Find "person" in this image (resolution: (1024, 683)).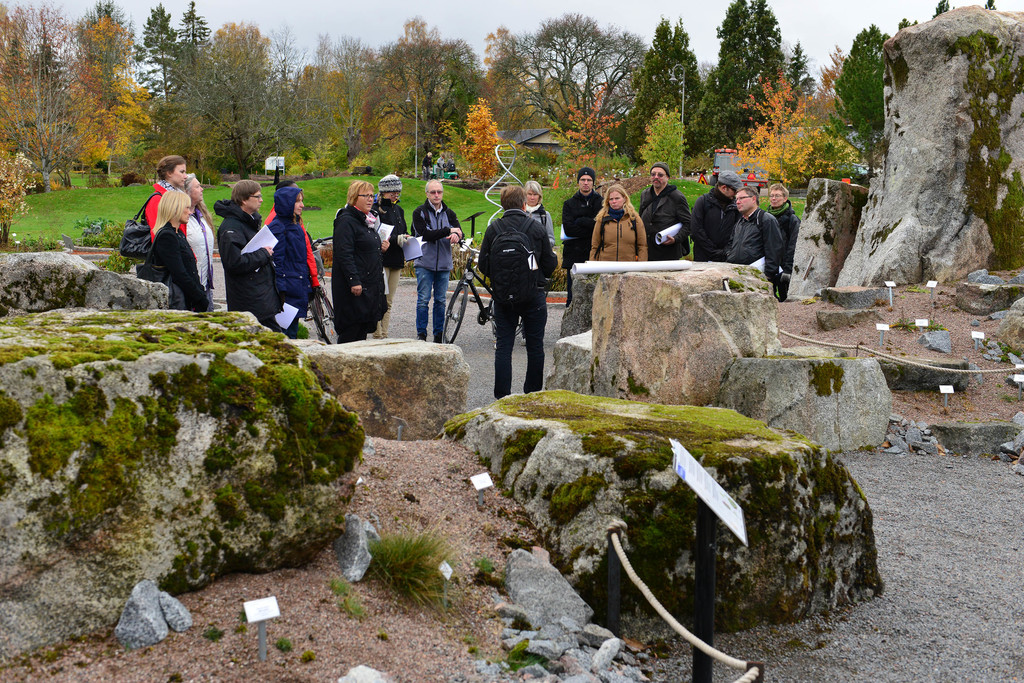
[left=524, top=180, right=563, bottom=287].
